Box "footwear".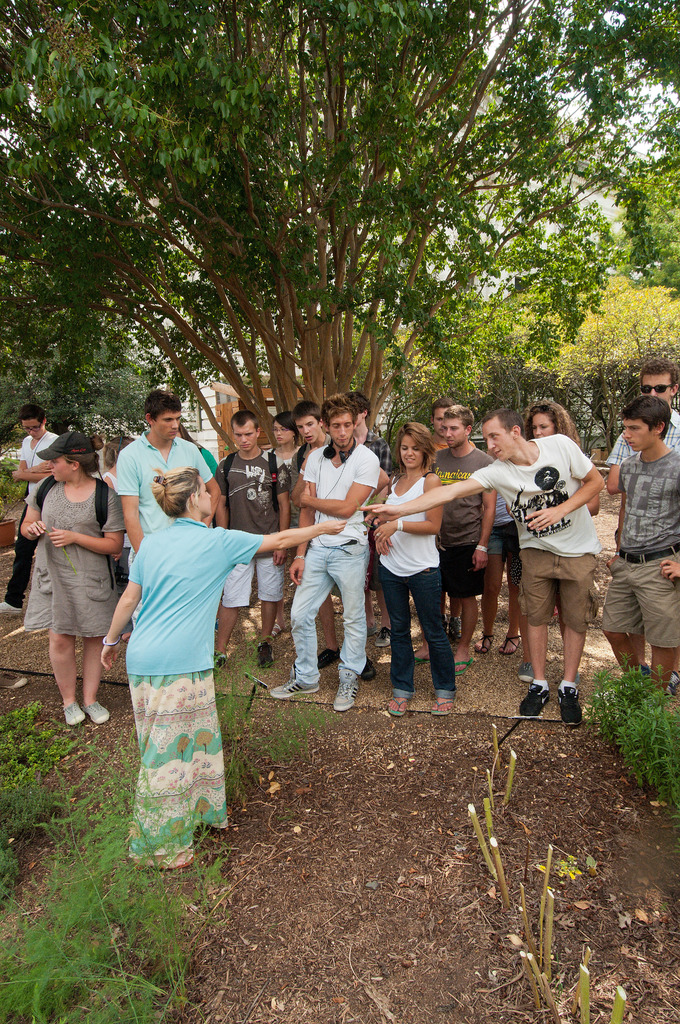
{"left": 360, "top": 659, "right": 376, "bottom": 680}.
